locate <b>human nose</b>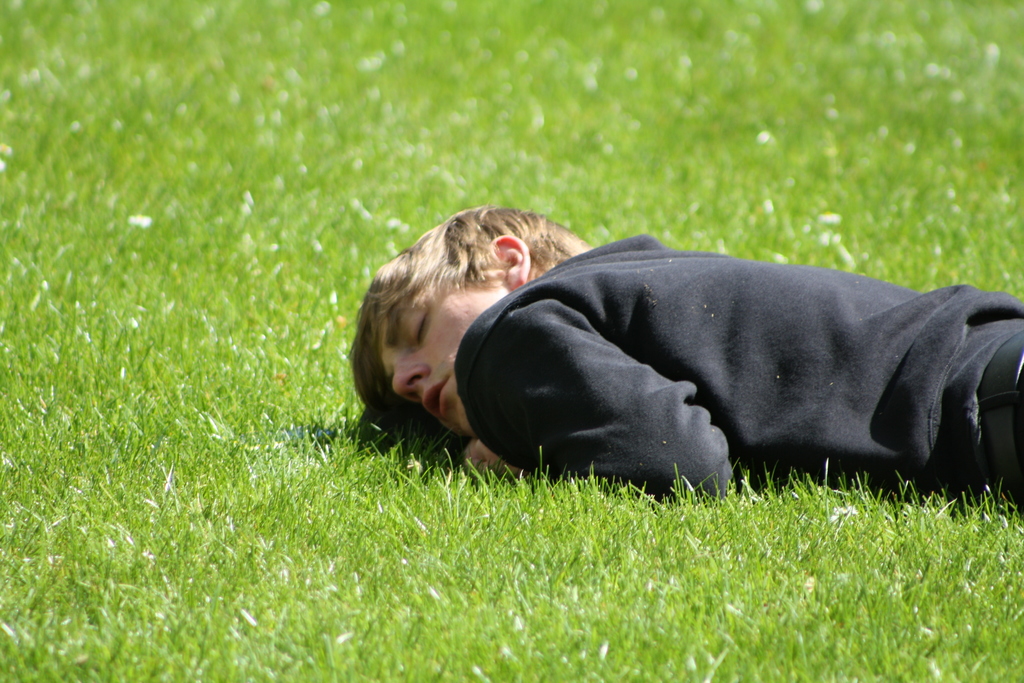
<region>392, 357, 430, 396</region>
